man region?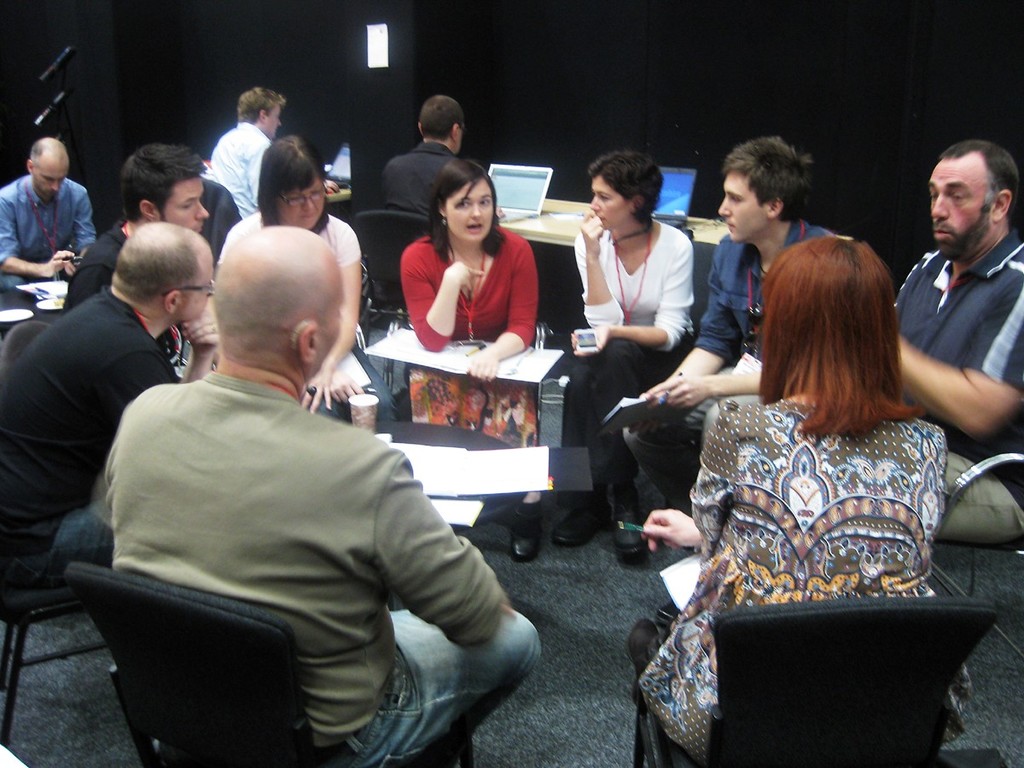
<region>2, 229, 208, 588</region>
